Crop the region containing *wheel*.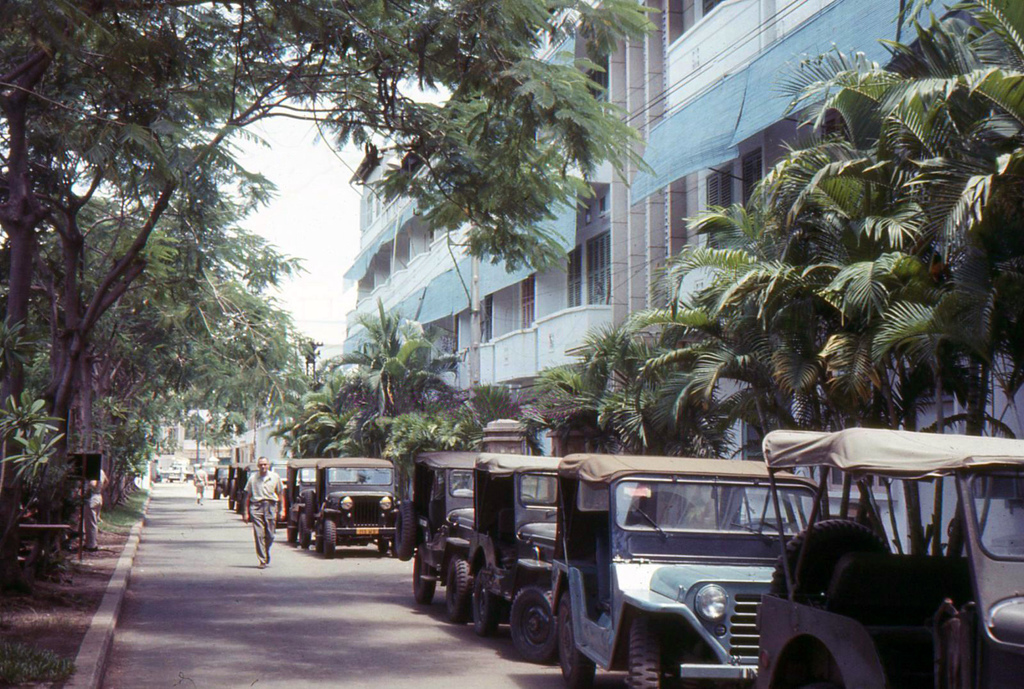
Crop region: [767,521,894,593].
